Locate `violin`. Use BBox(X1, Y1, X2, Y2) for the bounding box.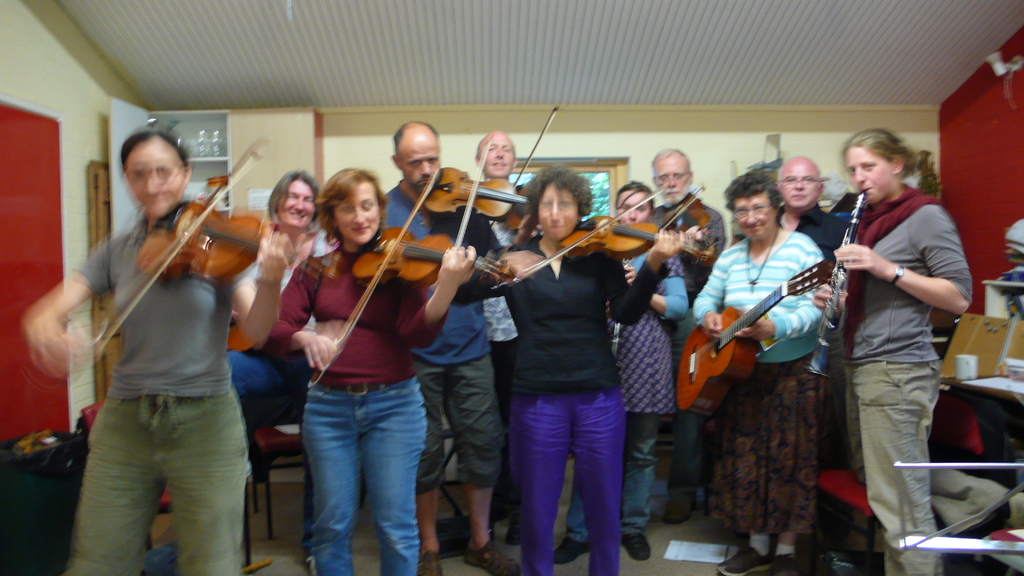
BBox(311, 164, 518, 388).
